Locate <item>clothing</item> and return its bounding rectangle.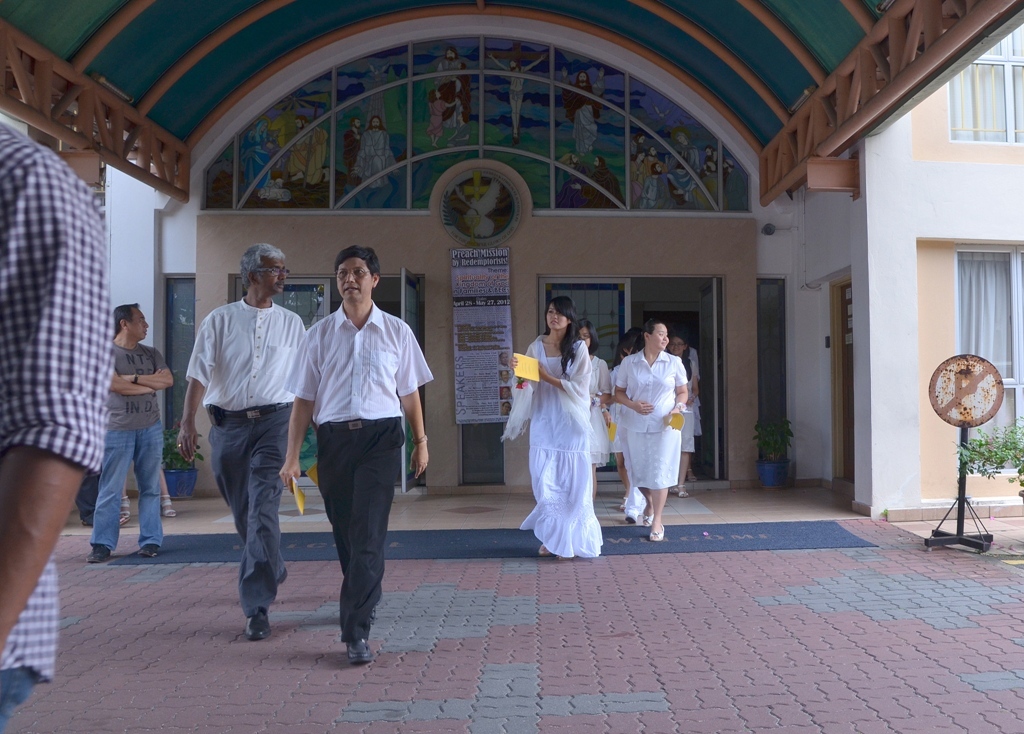
bbox=[496, 375, 514, 387].
